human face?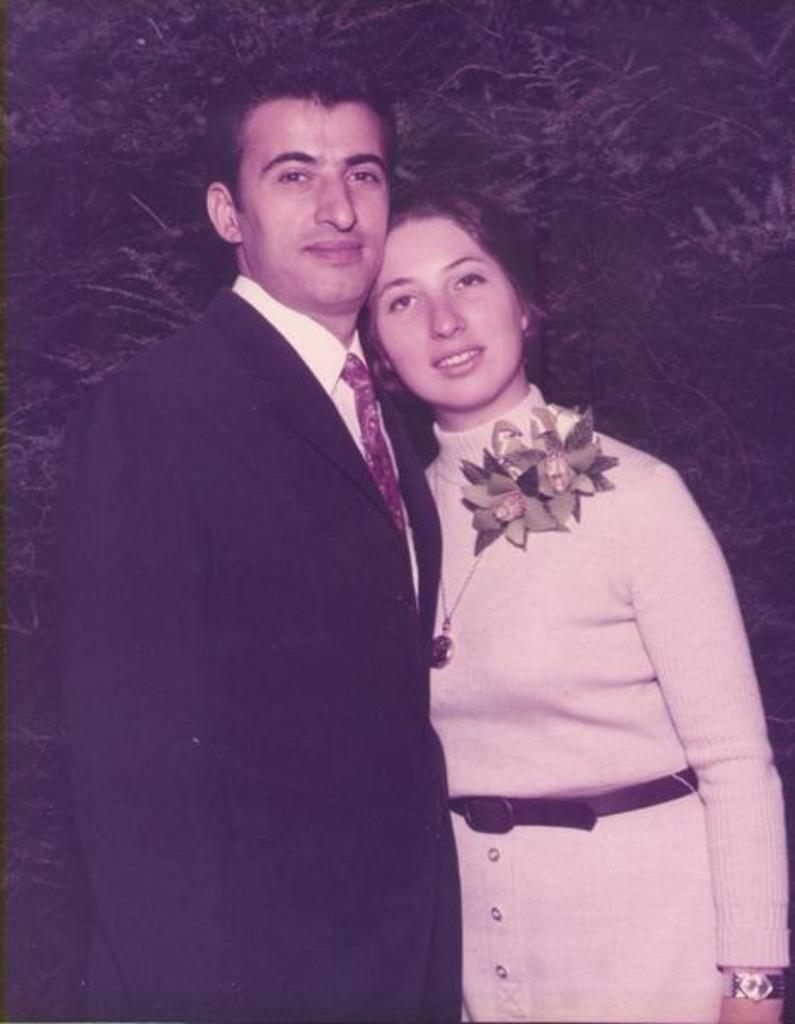
x1=241, y1=97, x2=392, y2=312
